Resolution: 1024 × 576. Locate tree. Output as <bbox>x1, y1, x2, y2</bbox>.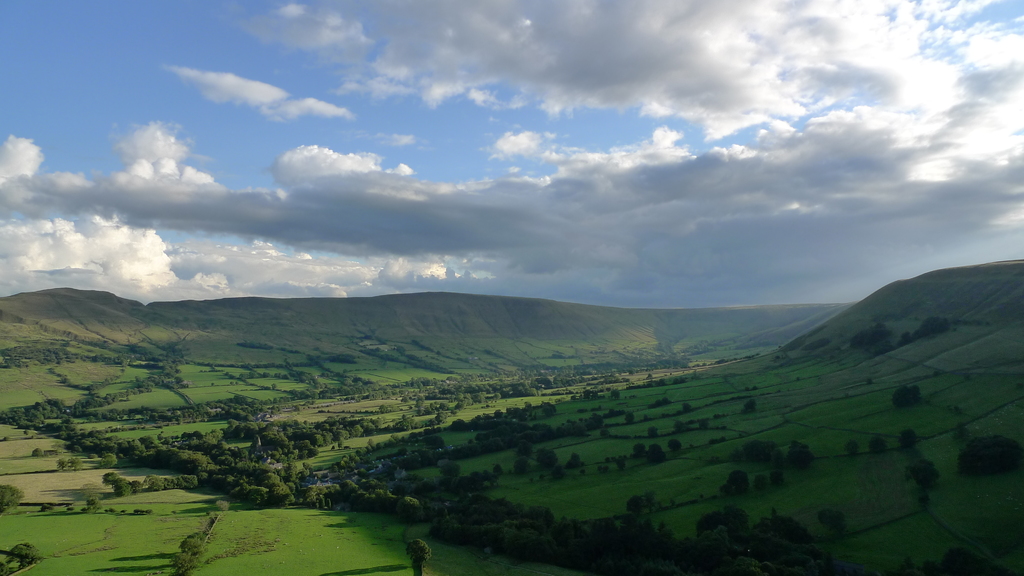
<bbox>4, 542, 44, 574</bbox>.
